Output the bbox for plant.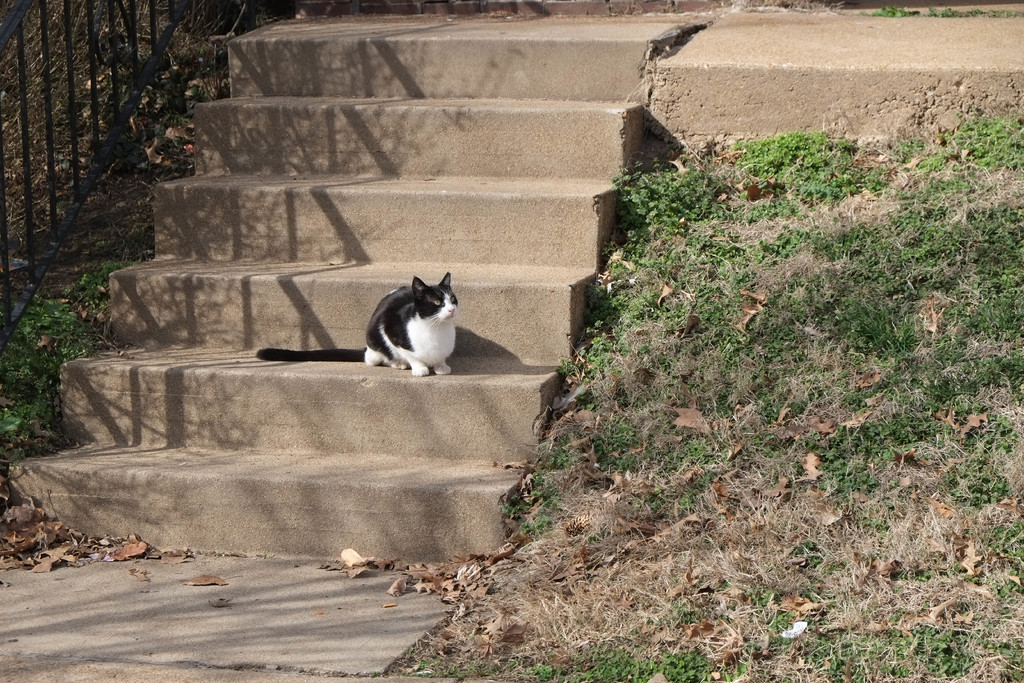
pyautogui.locateOnScreen(960, 118, 1020, 170).
